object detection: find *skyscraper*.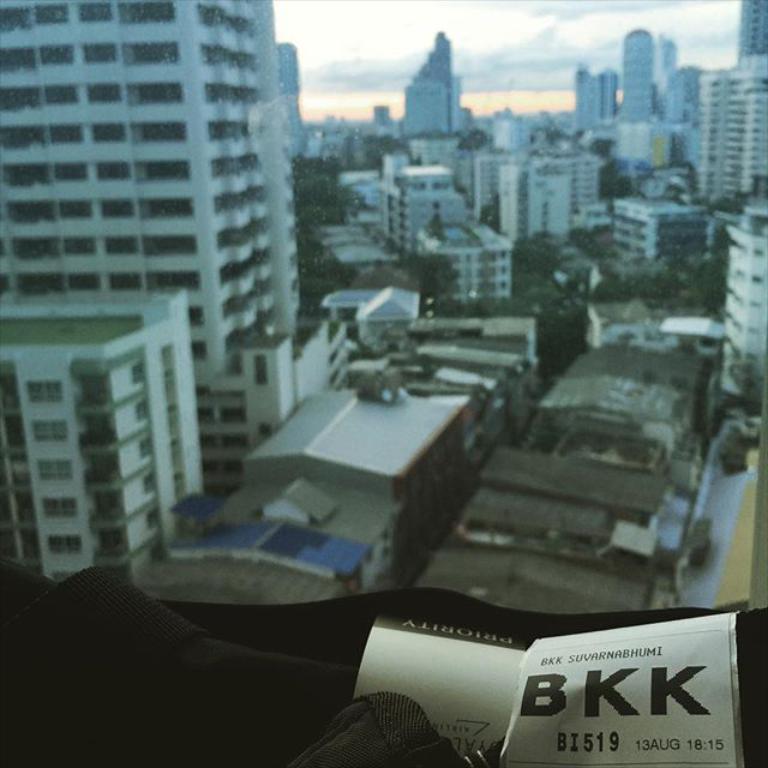
[724, 0, 767, 50].
